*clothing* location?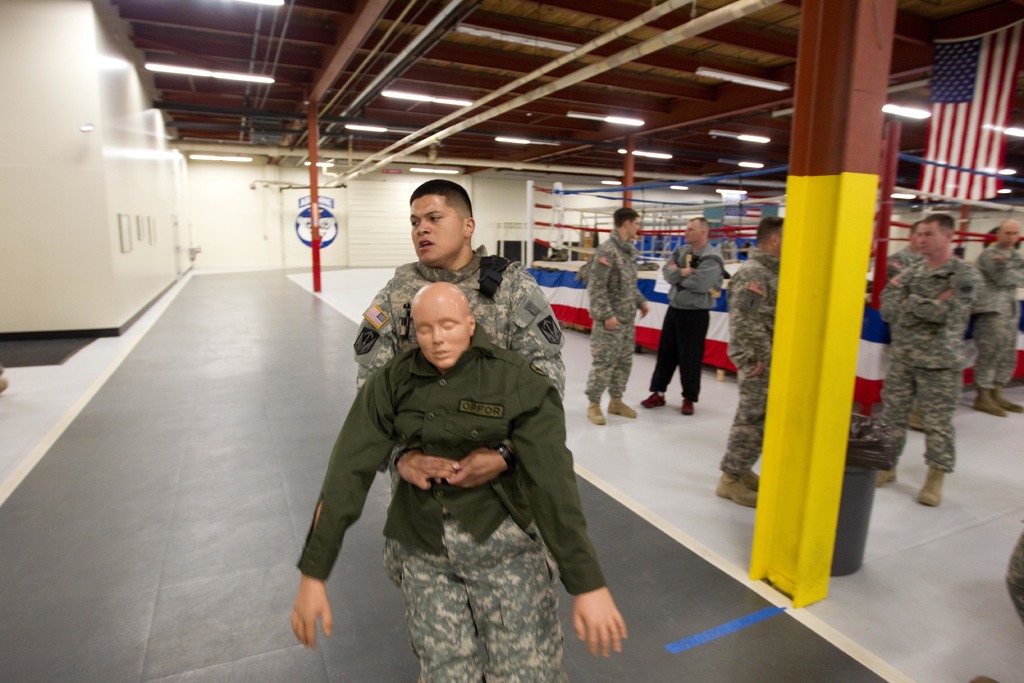
select_region(974, 245, 1023, 394)
